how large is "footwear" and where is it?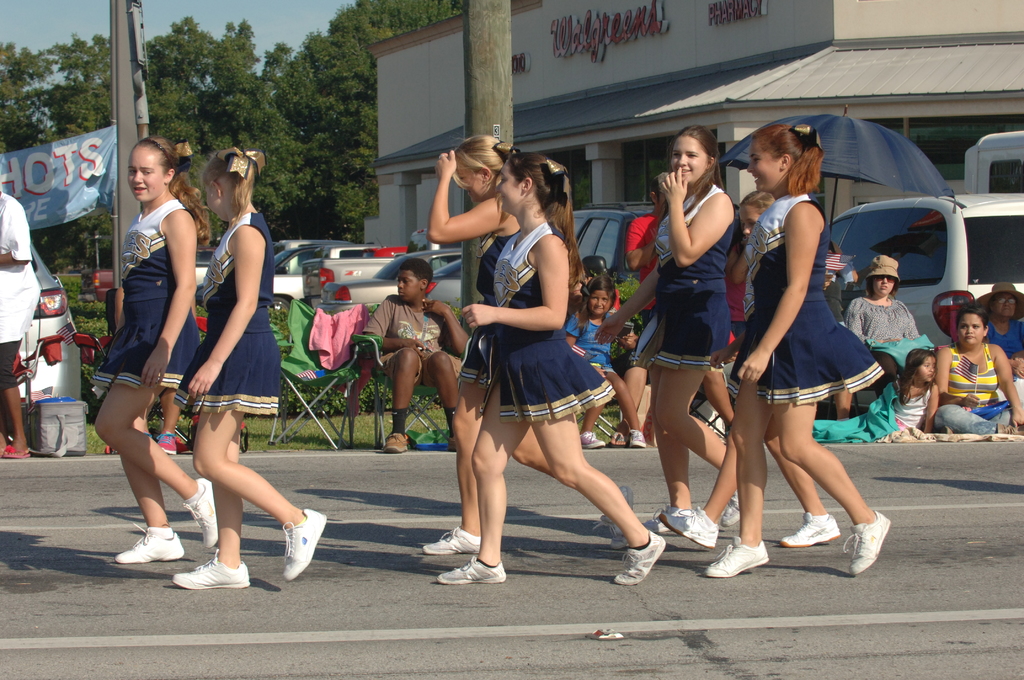
Bounding box: pyautogui.locateOnScreen(715, 487, 741, 526).
